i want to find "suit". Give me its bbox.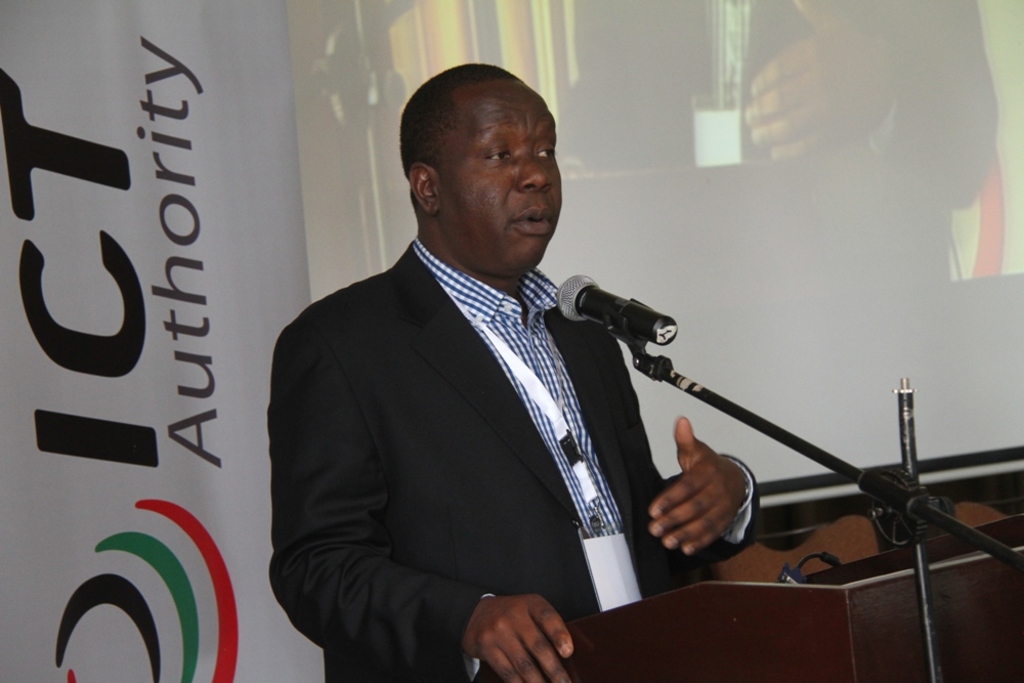
260, 140, 703, 675.
